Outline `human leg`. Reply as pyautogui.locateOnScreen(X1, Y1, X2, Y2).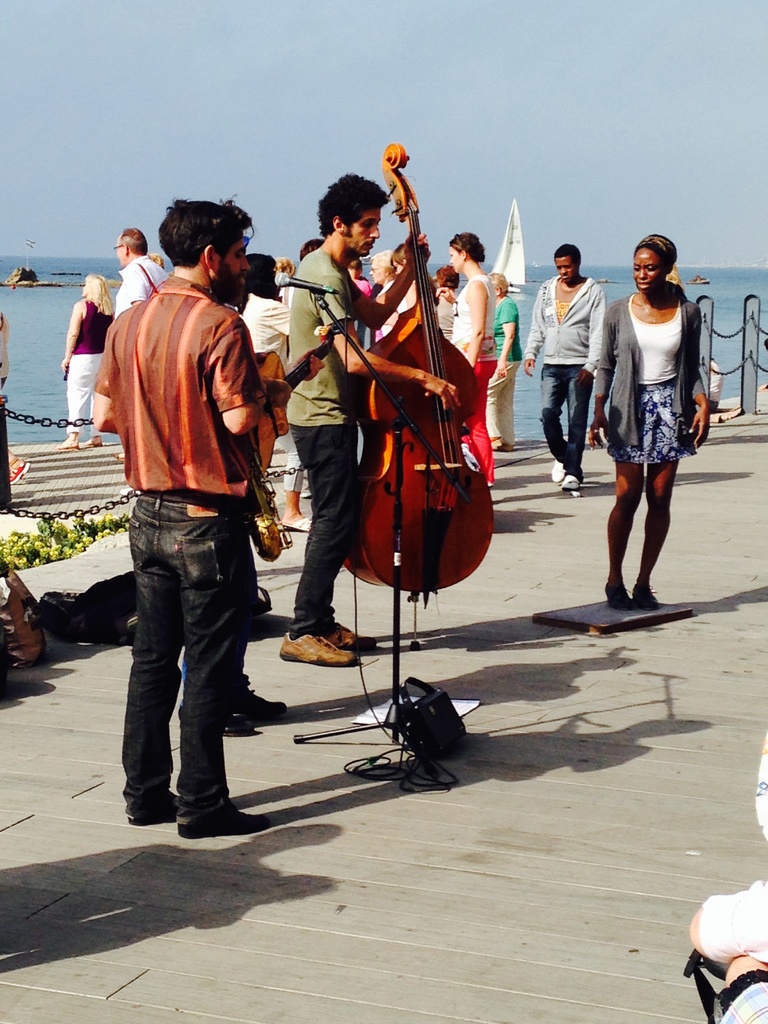
pyautogui.locateOnScreen(553, 356, 588, 488).
